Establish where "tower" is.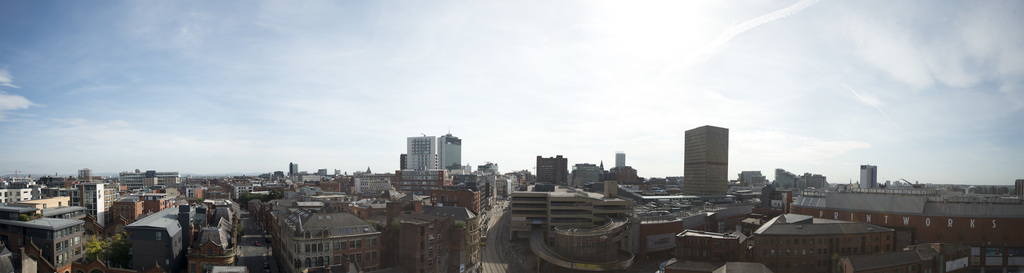
Established at 556/156/562/185.
